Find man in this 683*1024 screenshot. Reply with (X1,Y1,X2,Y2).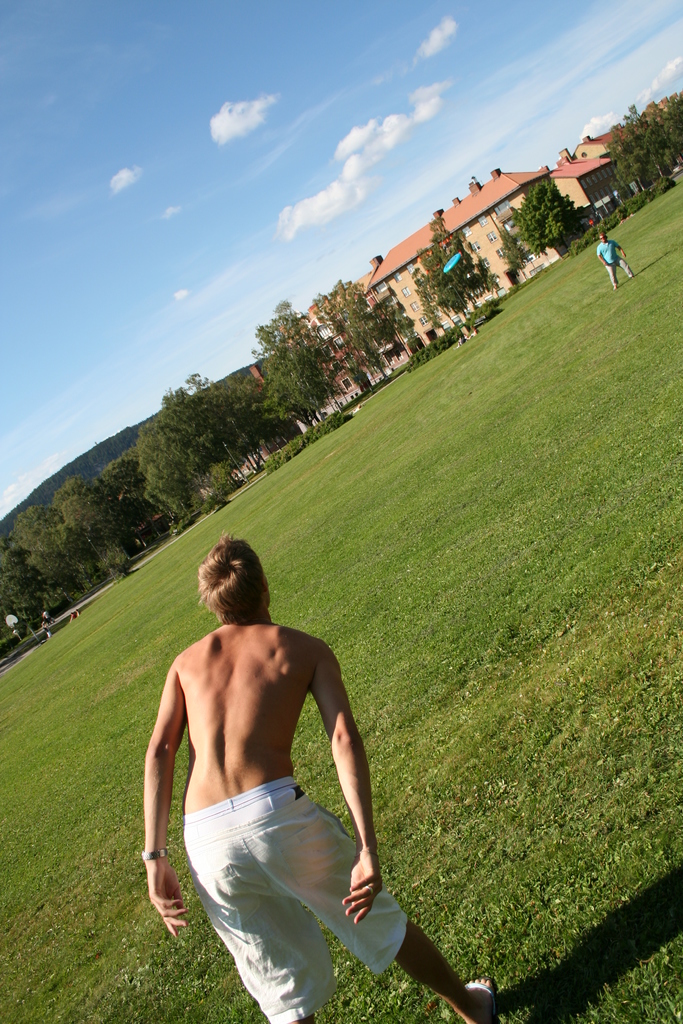
(146,532,509,1023).
